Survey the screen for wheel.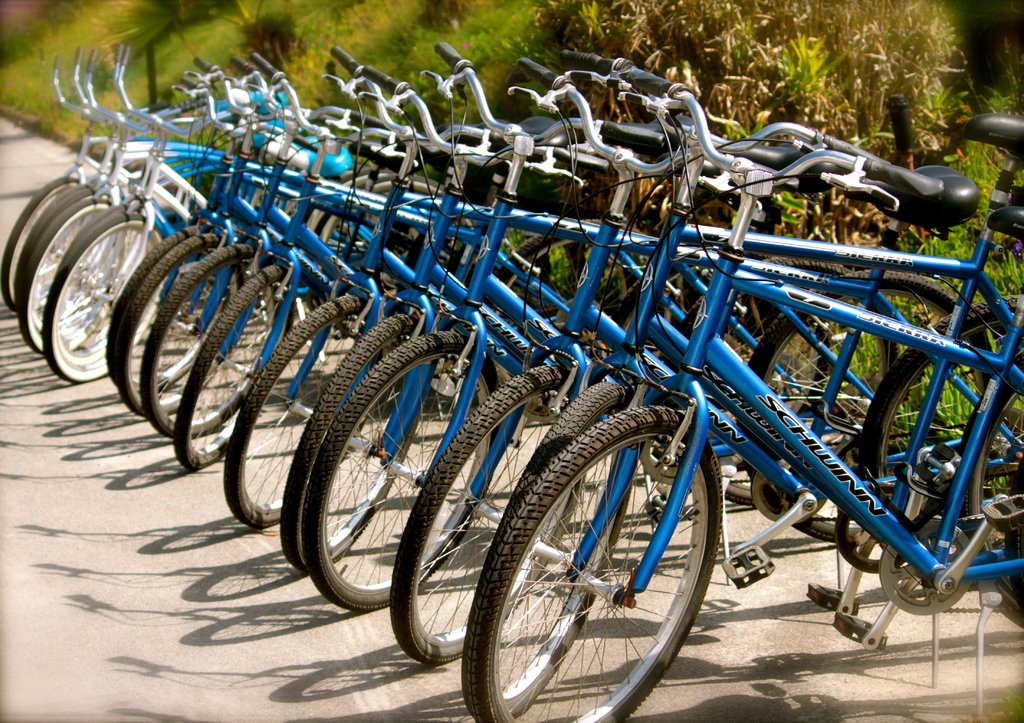
Survey found: <bbox>479, 385, 642, 717</bbox>.
